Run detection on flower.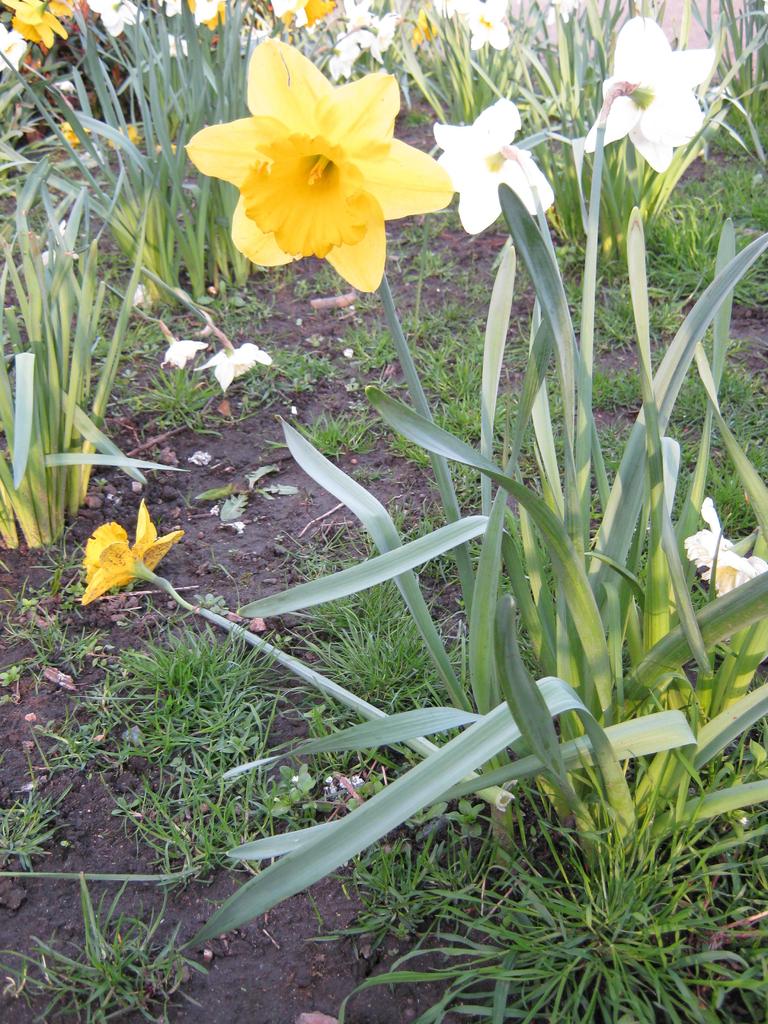
Result: left=173, top=33, right=480, bottom=278.
